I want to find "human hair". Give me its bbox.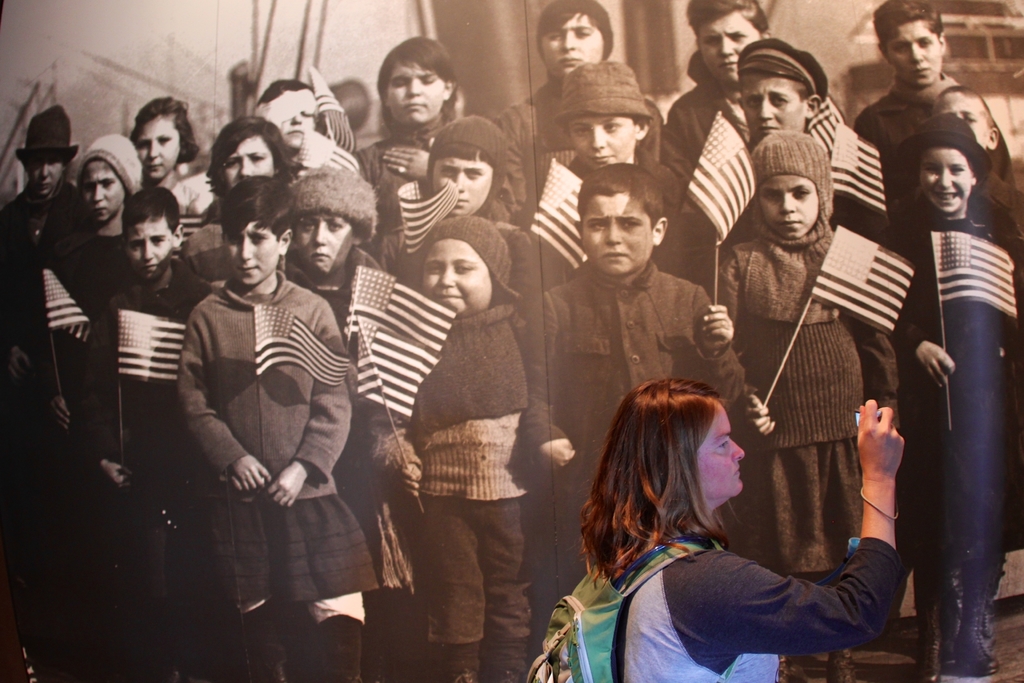
874 0 945 61.
